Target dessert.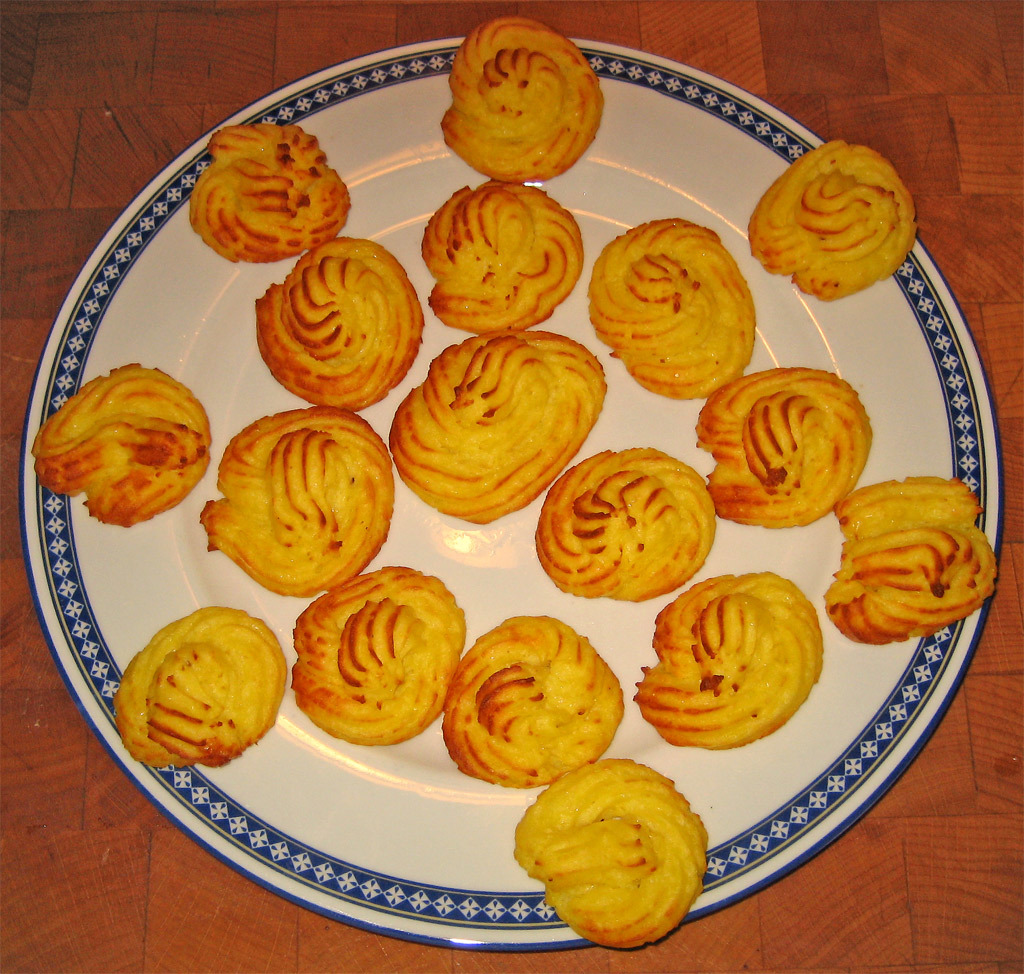
Target region: [739, 140, 922, 301].
